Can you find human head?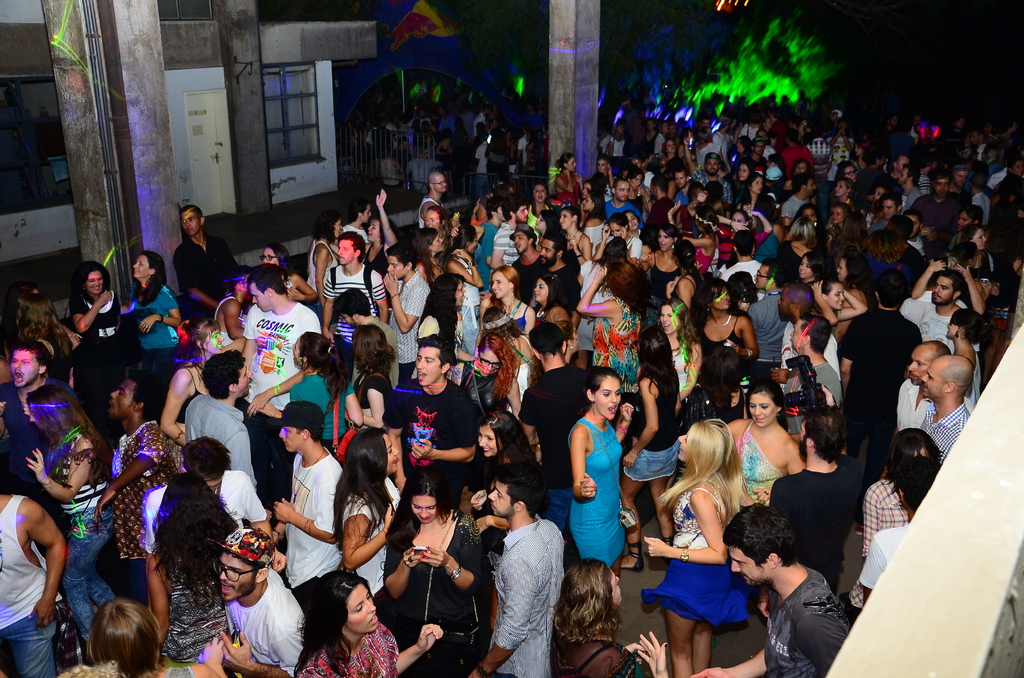
Yes, bounding box: 691/280/732/307.
